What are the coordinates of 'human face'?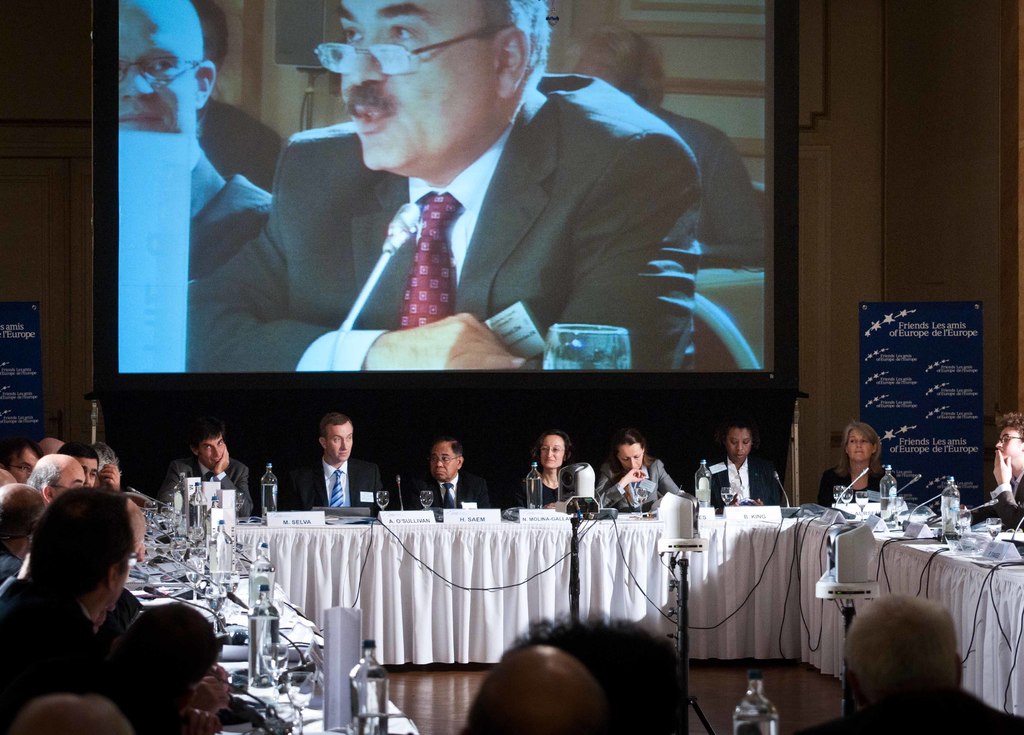
pyautogui.locateOnScreen(540, 435, 564, 470).
